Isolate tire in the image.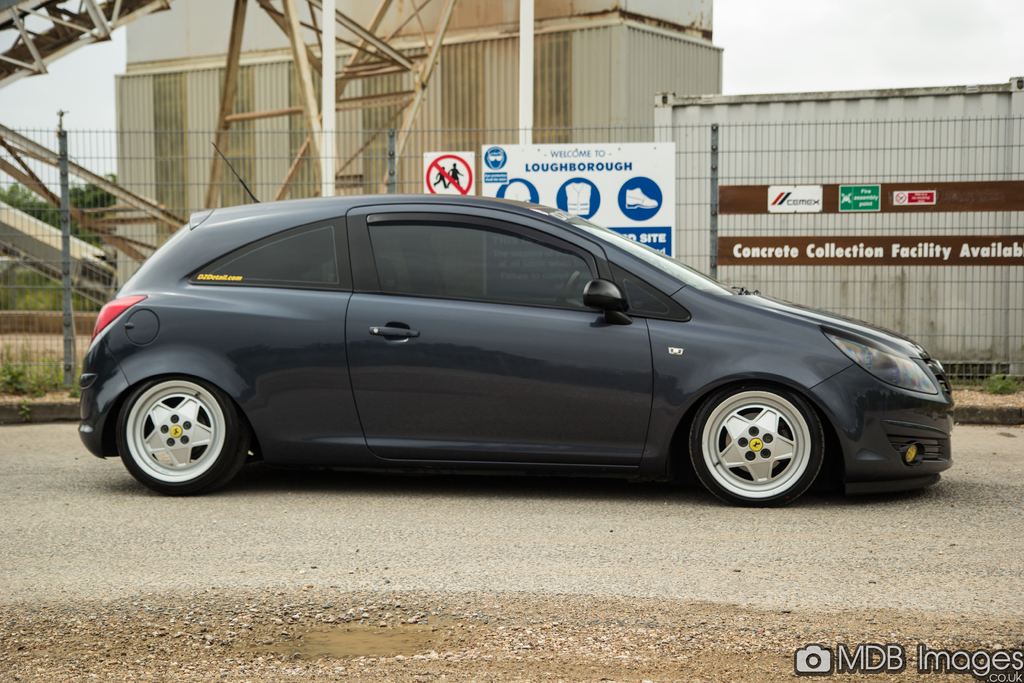
Isolated region: <bbox>117, 375, 248, 497</bbox>.
